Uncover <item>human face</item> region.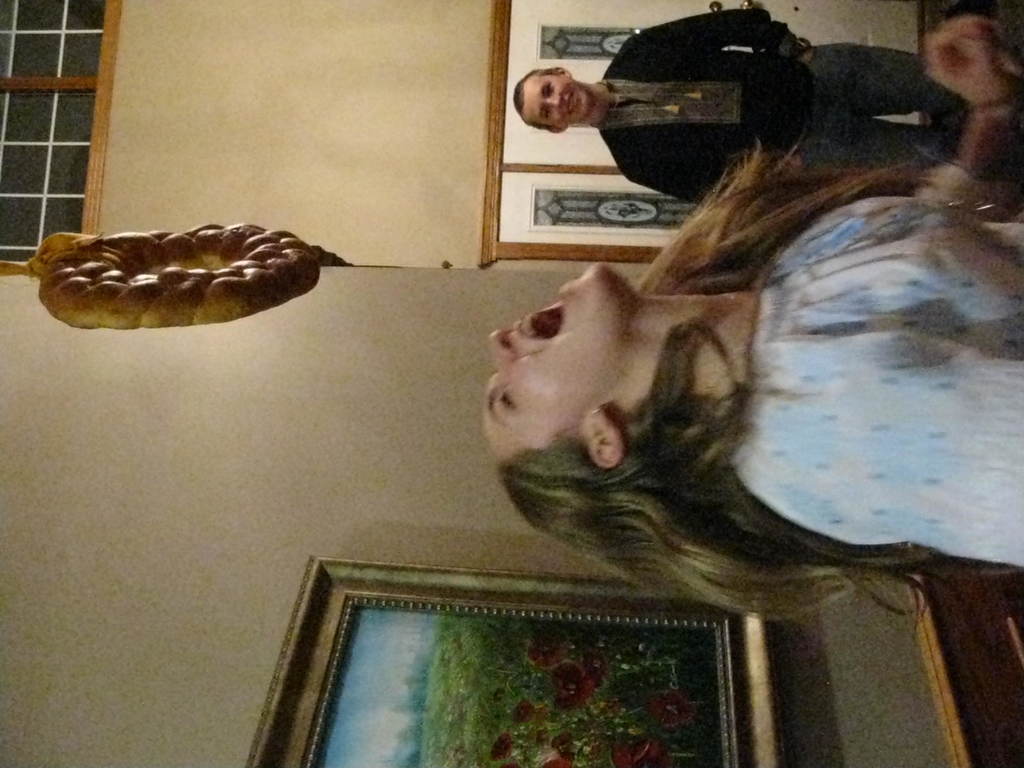
Uncovered: Rect(477, 260, 602, 466).
